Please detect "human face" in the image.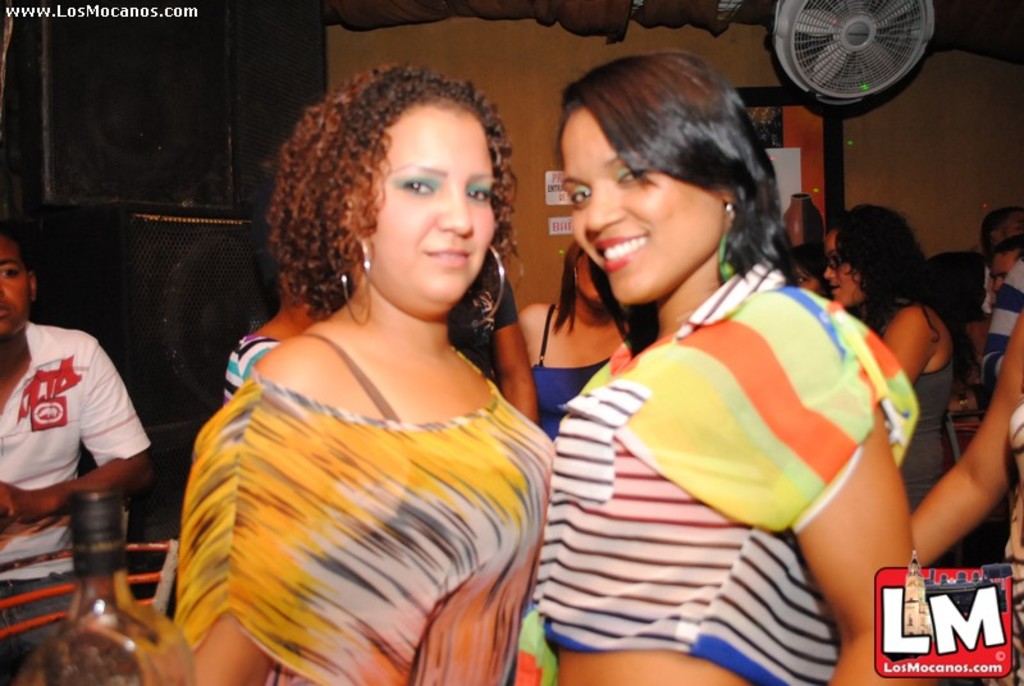
[818,225,867,311].
